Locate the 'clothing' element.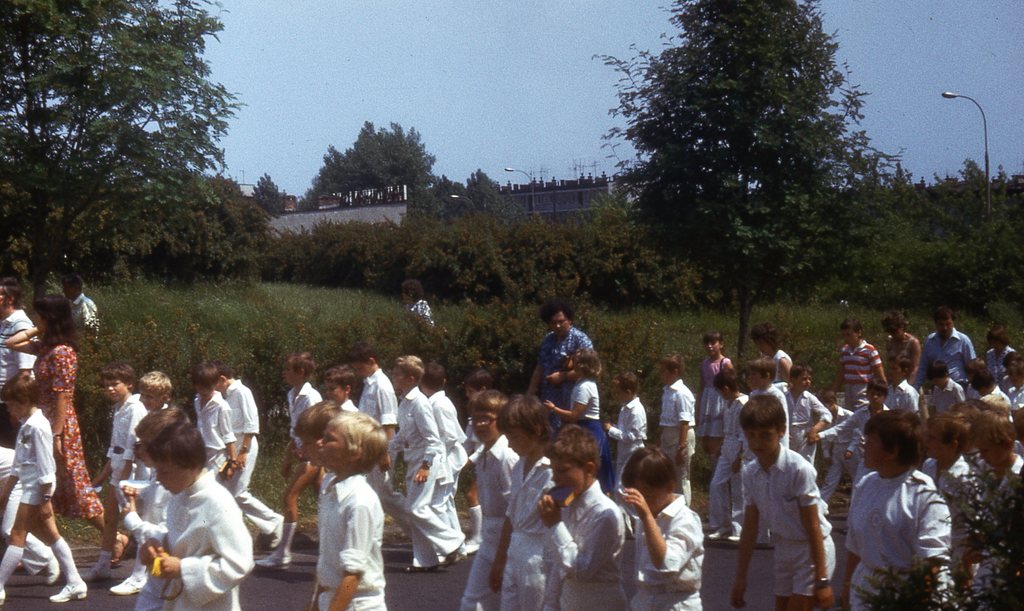
Element bbox: BBox(842, 452, 964, 592).
